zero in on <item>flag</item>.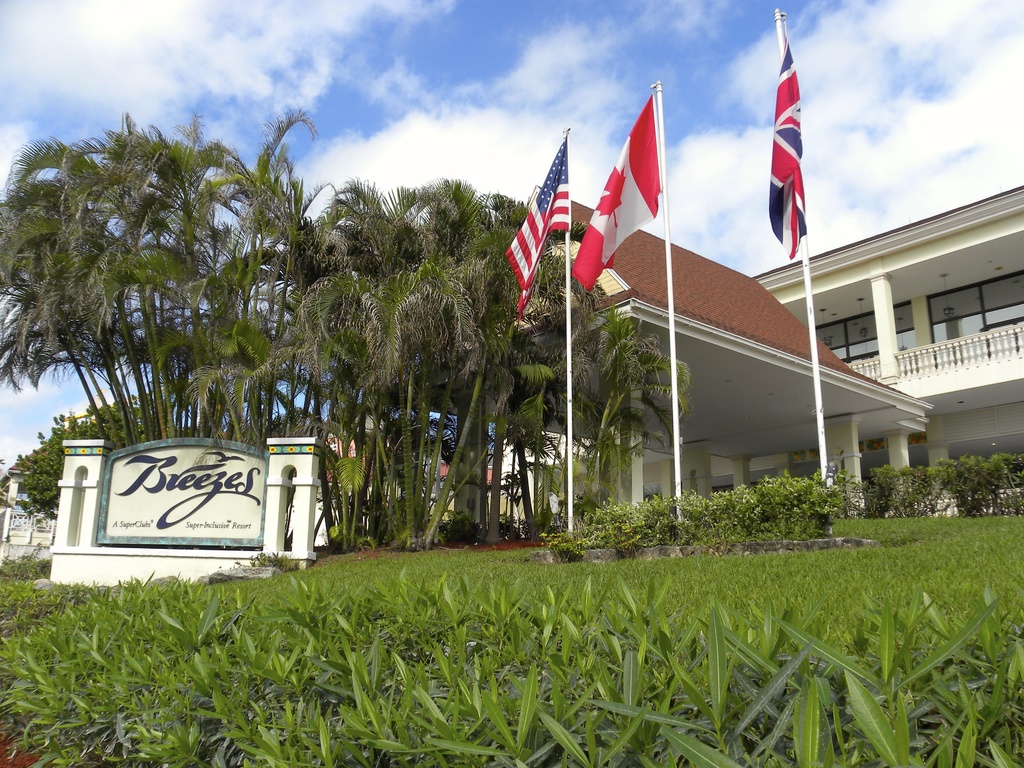
Zeroed in: locate(584, 79, 693, 291).
